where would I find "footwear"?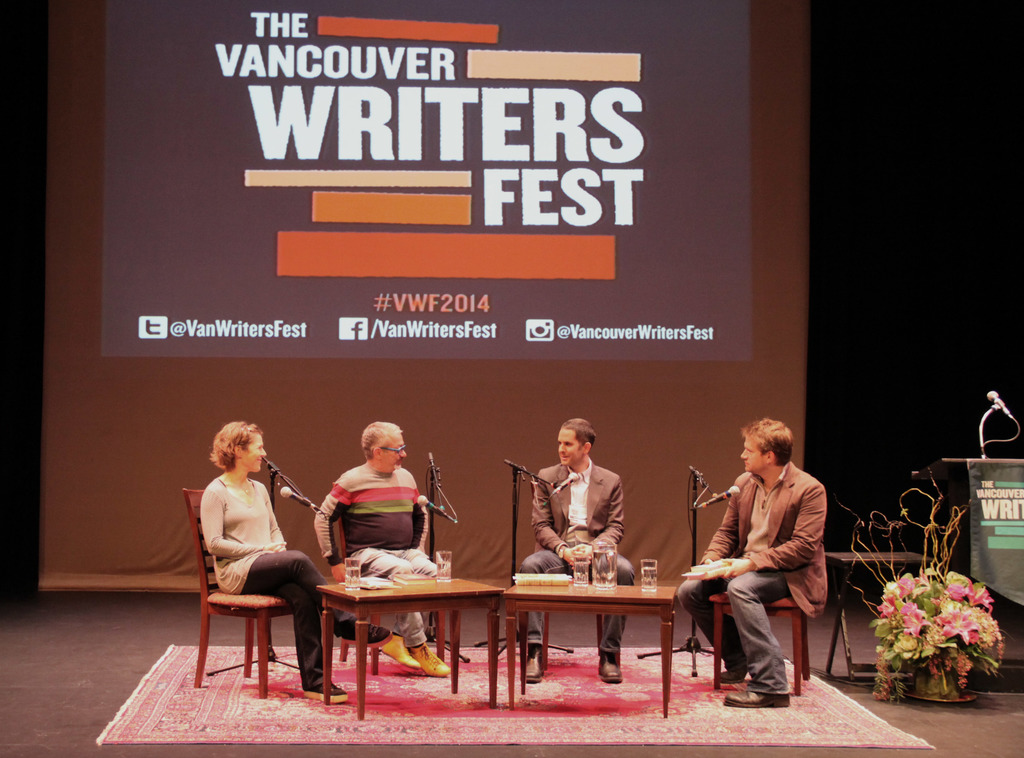
At box=[376, 631, 416, 670].
